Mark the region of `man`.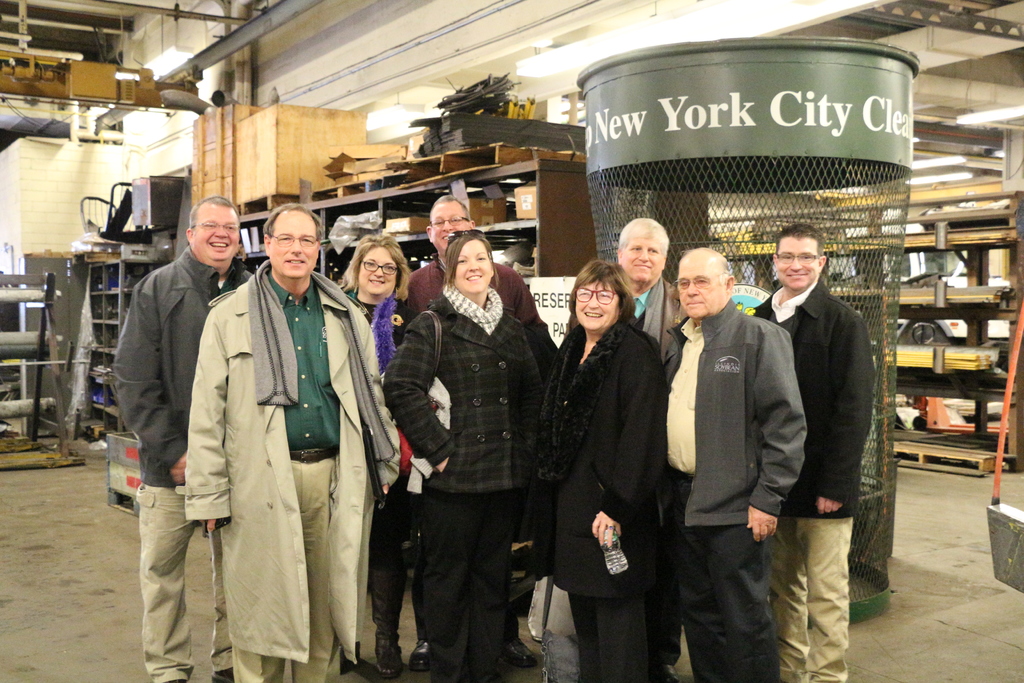
Region: bbox=(403, 194, 557, 672).
